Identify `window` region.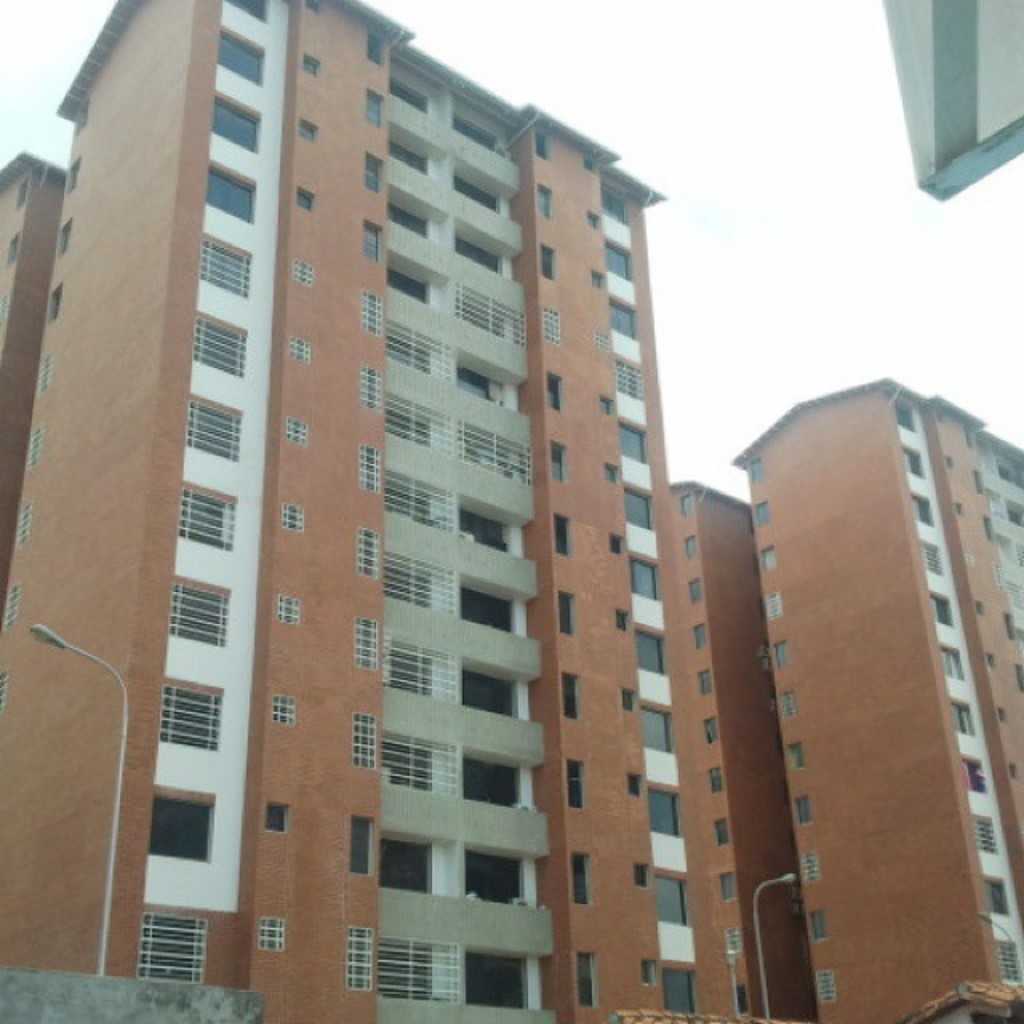
Region: box=[384, 736, 448, 794].
